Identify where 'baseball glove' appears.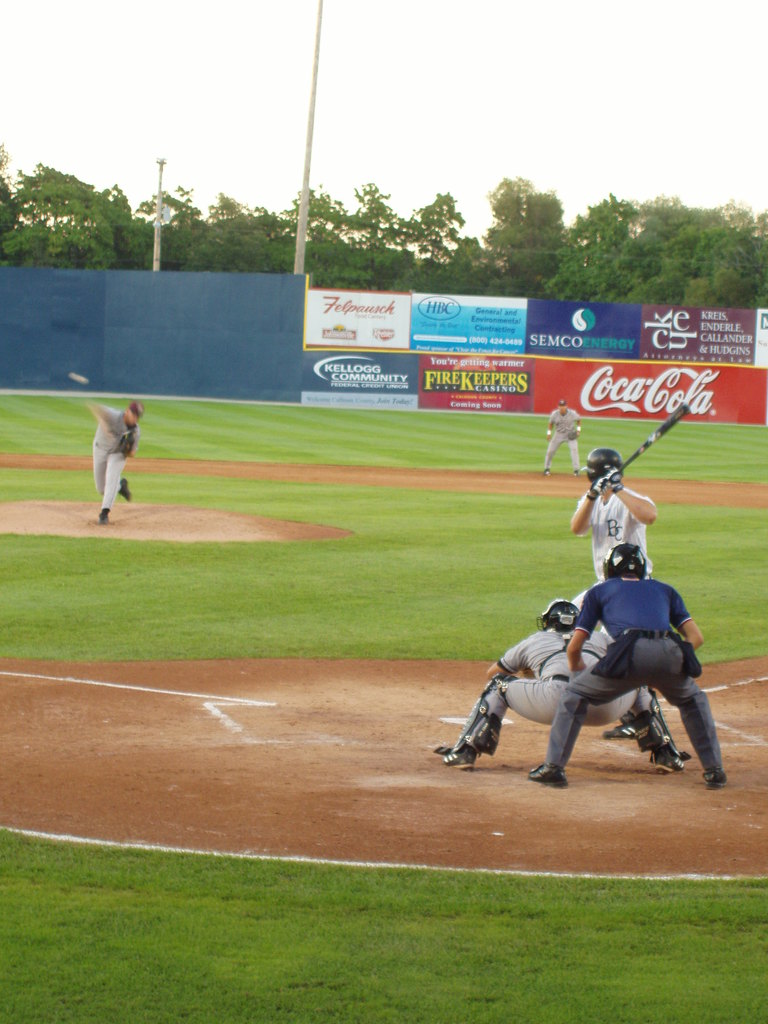
Appears at [566, 428, 577, 440].
